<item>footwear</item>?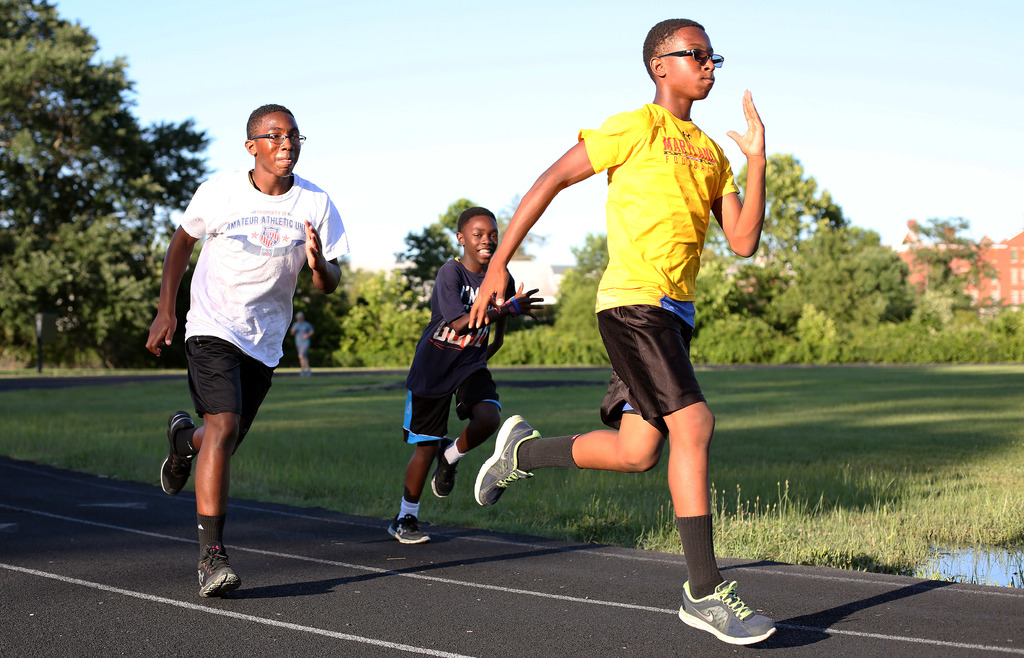
locate(197, 548, 237, 605)
